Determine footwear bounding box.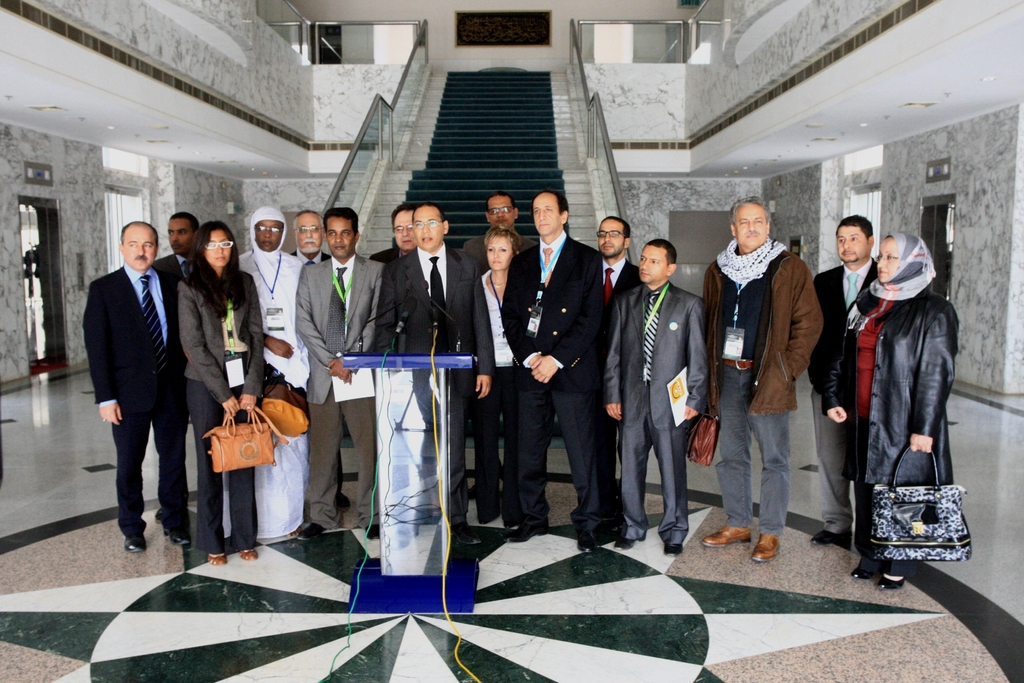
Determined: 662 546 684 557.
